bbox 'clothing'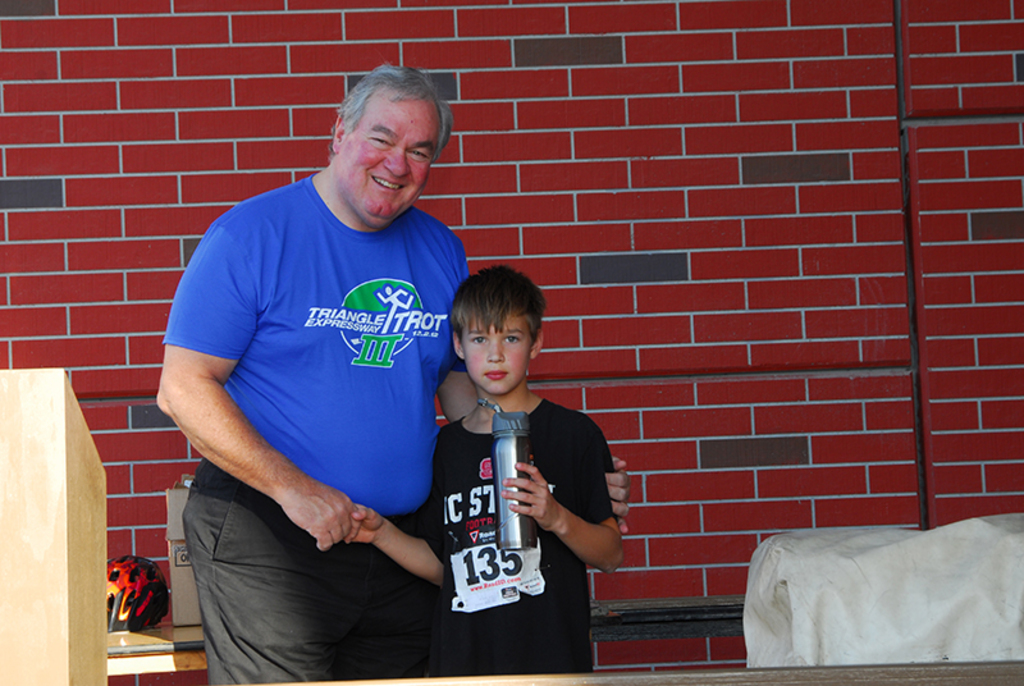
x1=174 y1=114 x2=457 y2=631
